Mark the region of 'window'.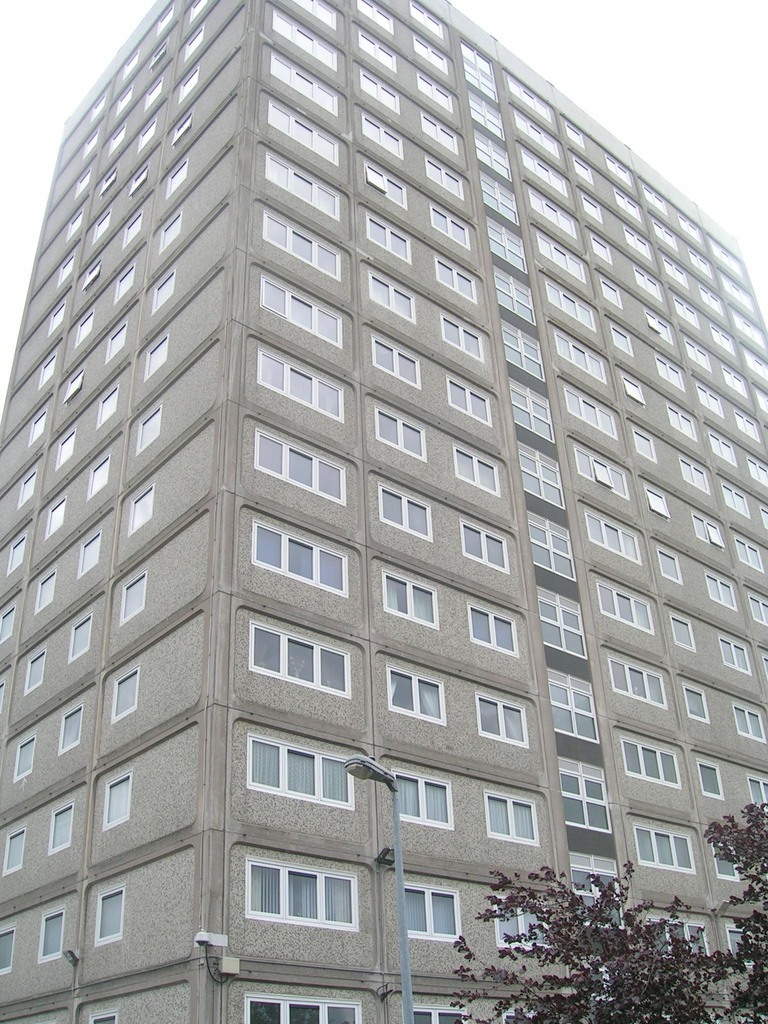
Region: detection(20, 650, 45, 693).
